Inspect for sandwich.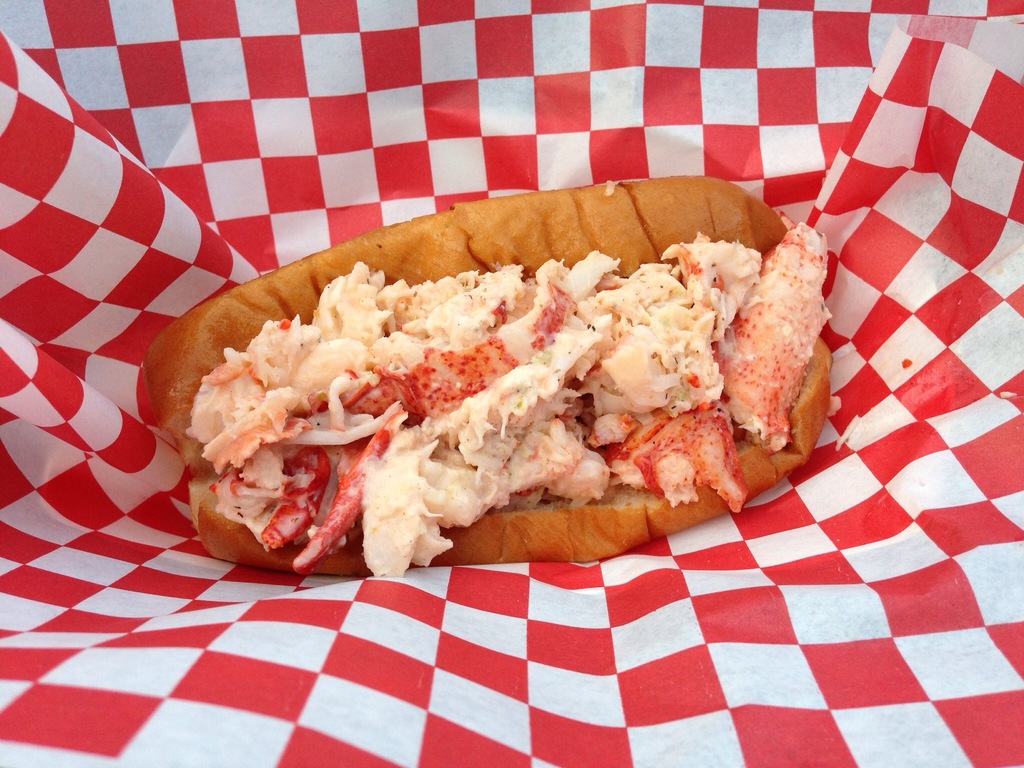
Inspection: (143, 167, 835, 577).
